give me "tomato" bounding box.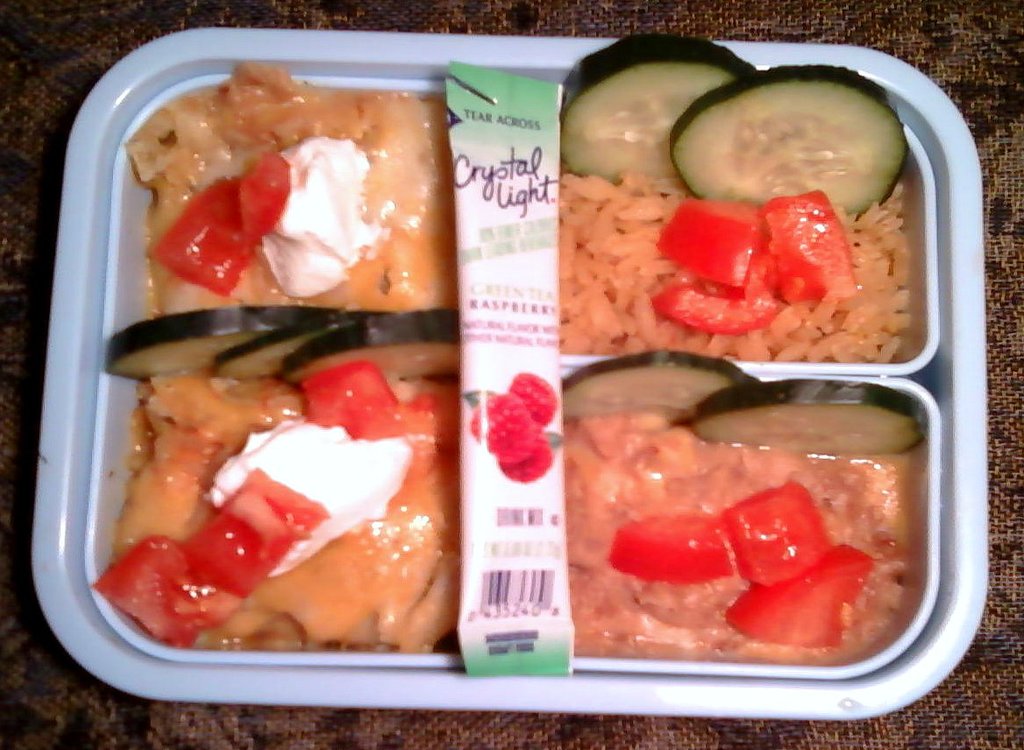
(236,152,292,227).
